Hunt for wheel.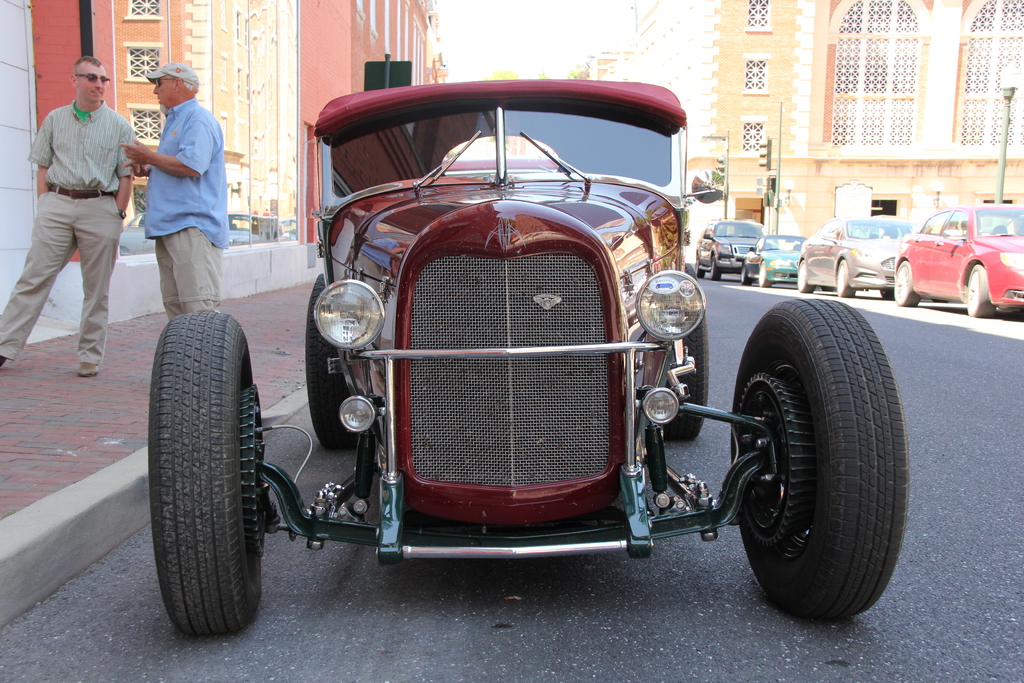
Hunted down at pyautogui.locateOnScreen(893, 261, 917, 304).
